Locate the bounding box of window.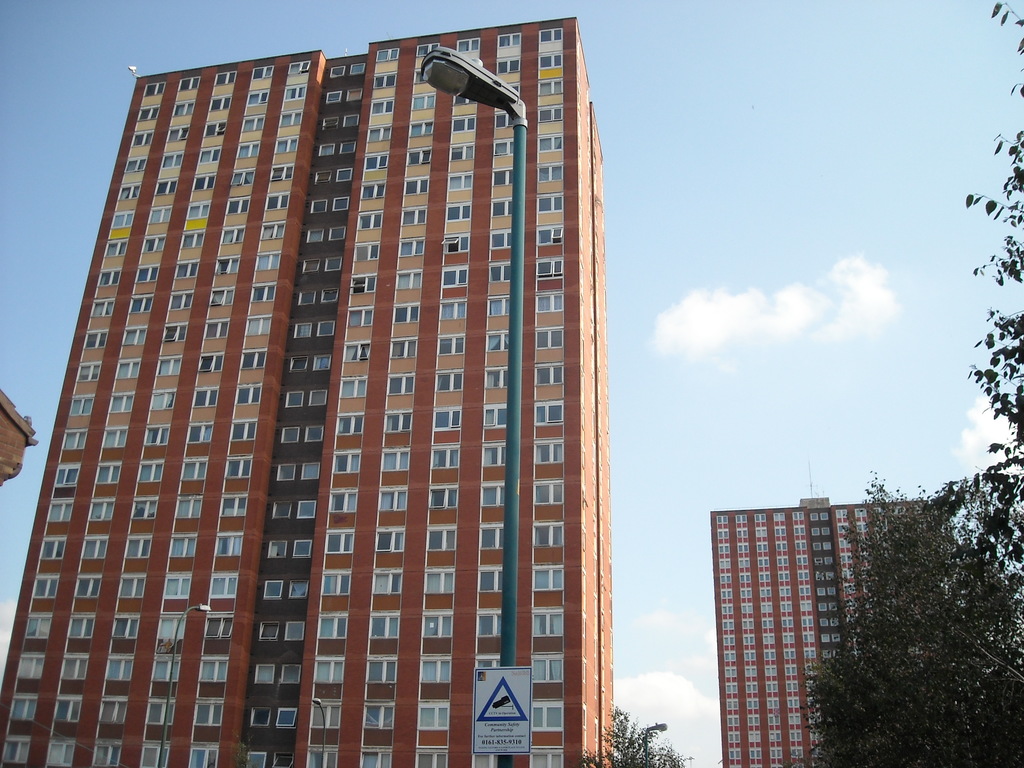
Bounding box: 106,655,134,683.
